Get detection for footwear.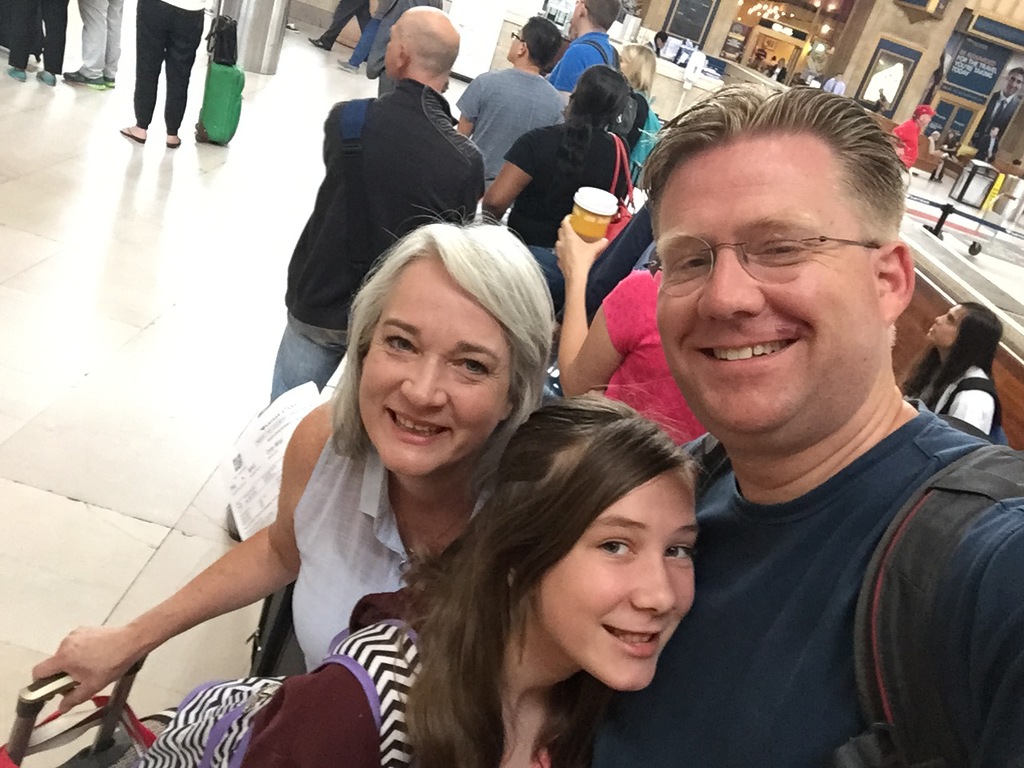
Detection: left=74, top=67, right=102, bottom=94.
